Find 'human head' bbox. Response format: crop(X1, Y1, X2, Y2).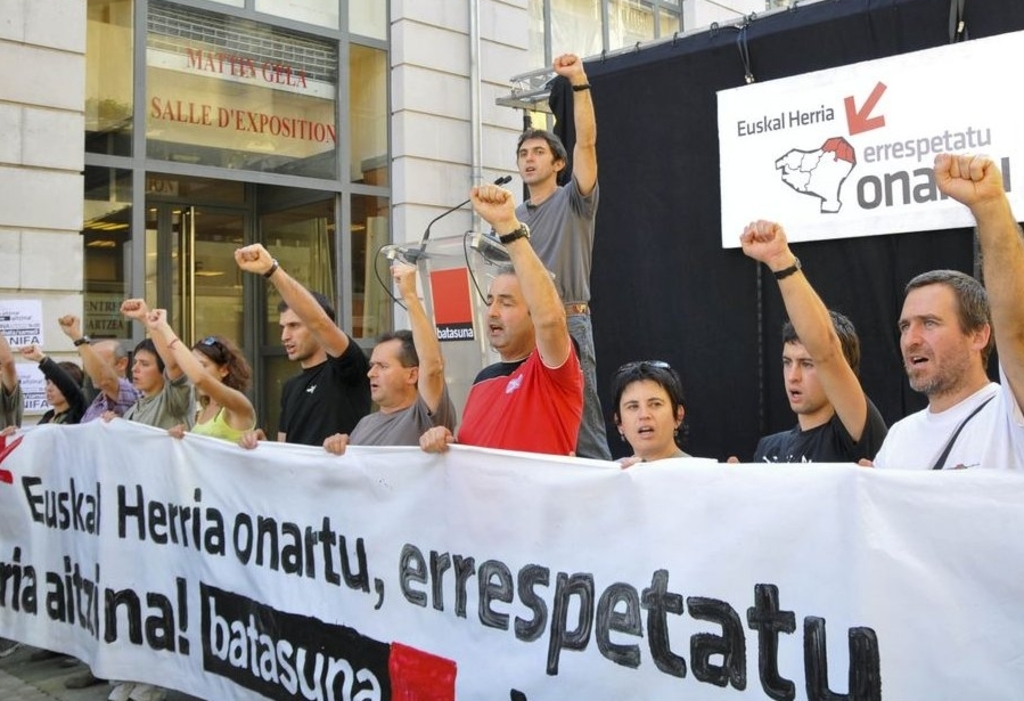
crop(360, 326, 418, 401).
